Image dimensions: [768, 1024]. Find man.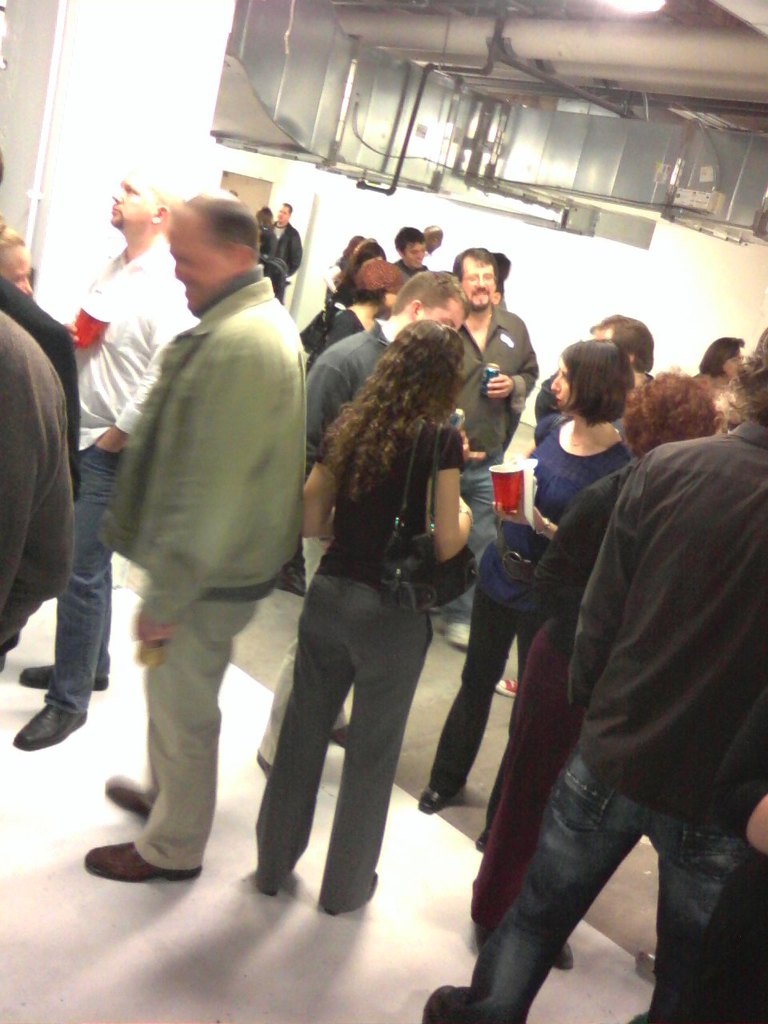
select_region(449, 245, 541, 644).
